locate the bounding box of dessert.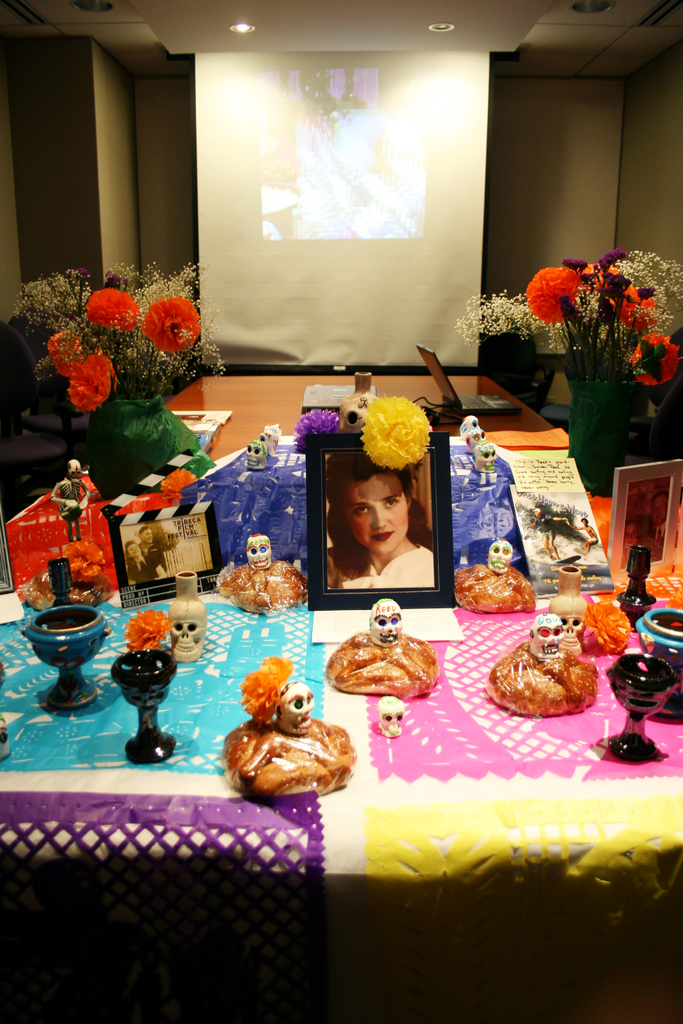
Bounding box: <bbox>493, 641, 605, 737</bbox>.
